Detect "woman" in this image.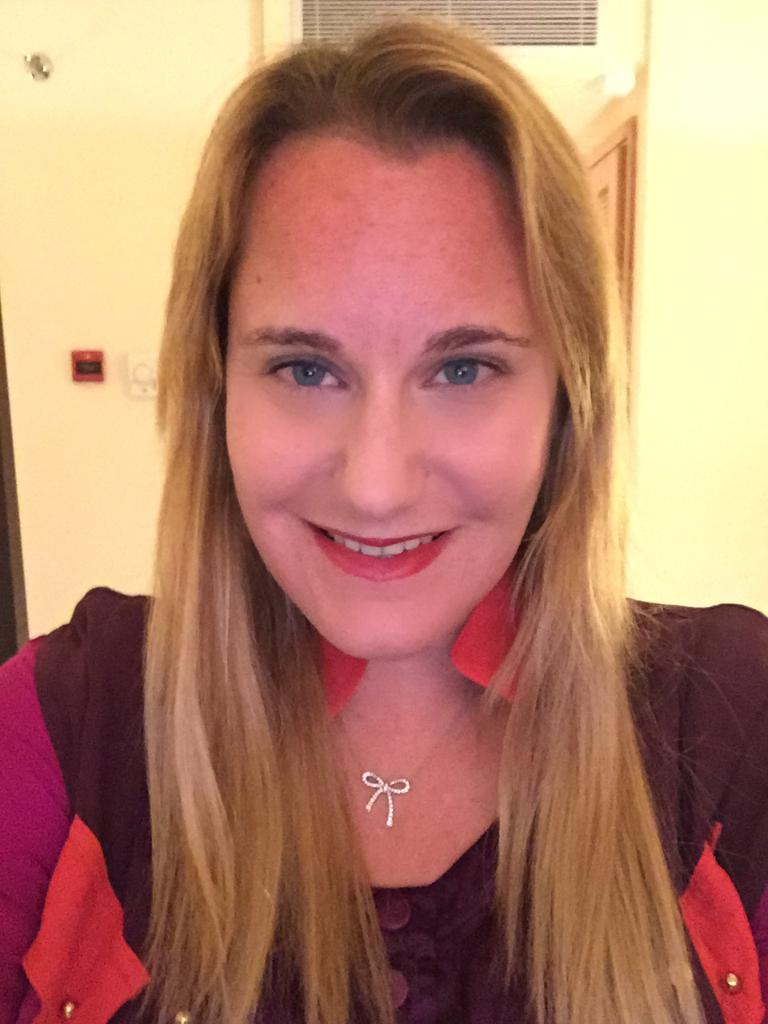
Detection: region(0, 31, 767, 1023).
